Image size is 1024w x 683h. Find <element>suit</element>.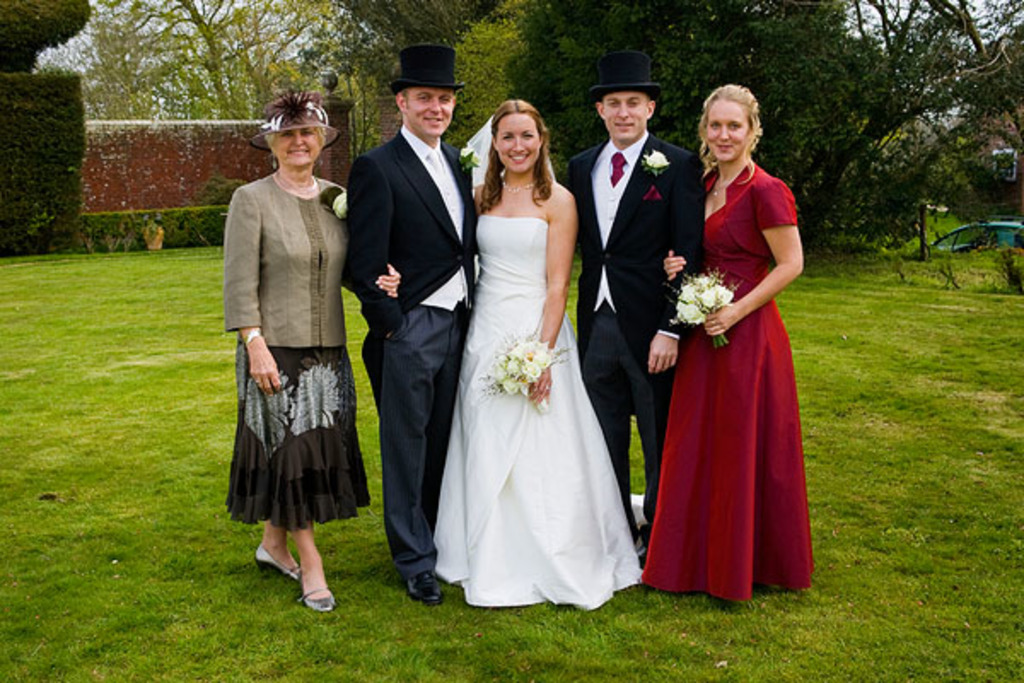
(563, 128, 703, 552).
